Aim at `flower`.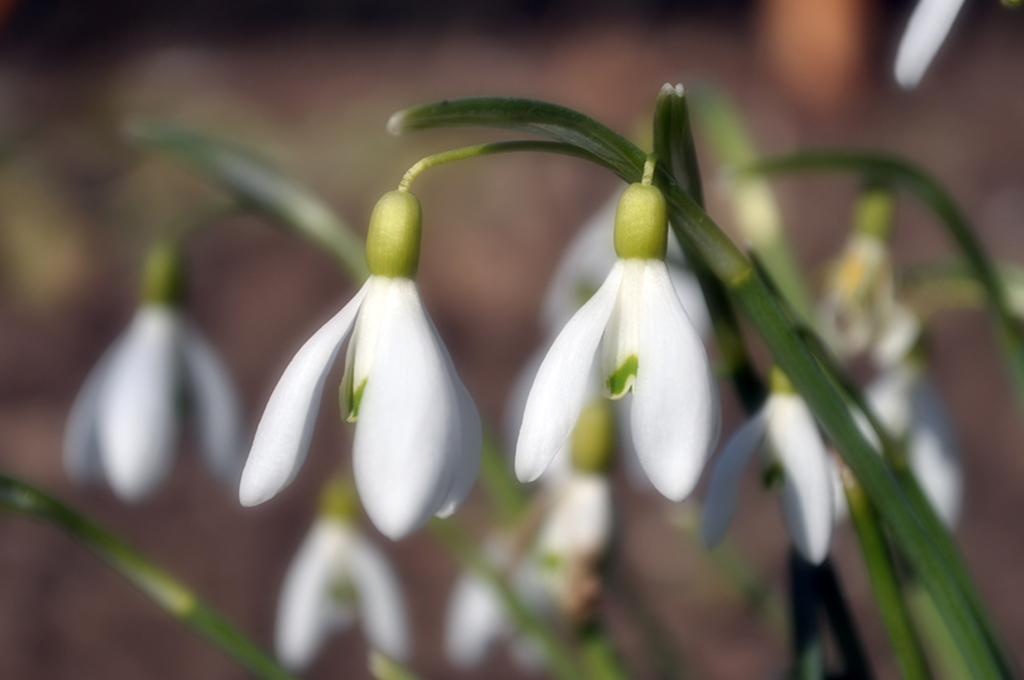
Aimed at 58, 239, 250, 508.
